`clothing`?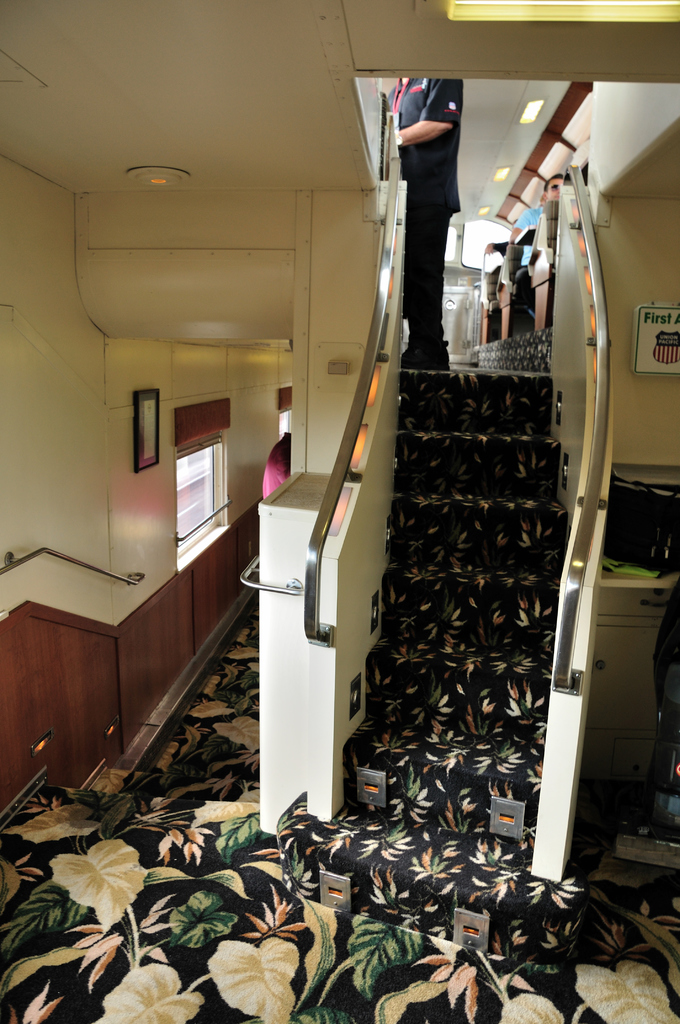
511,204,544,285
